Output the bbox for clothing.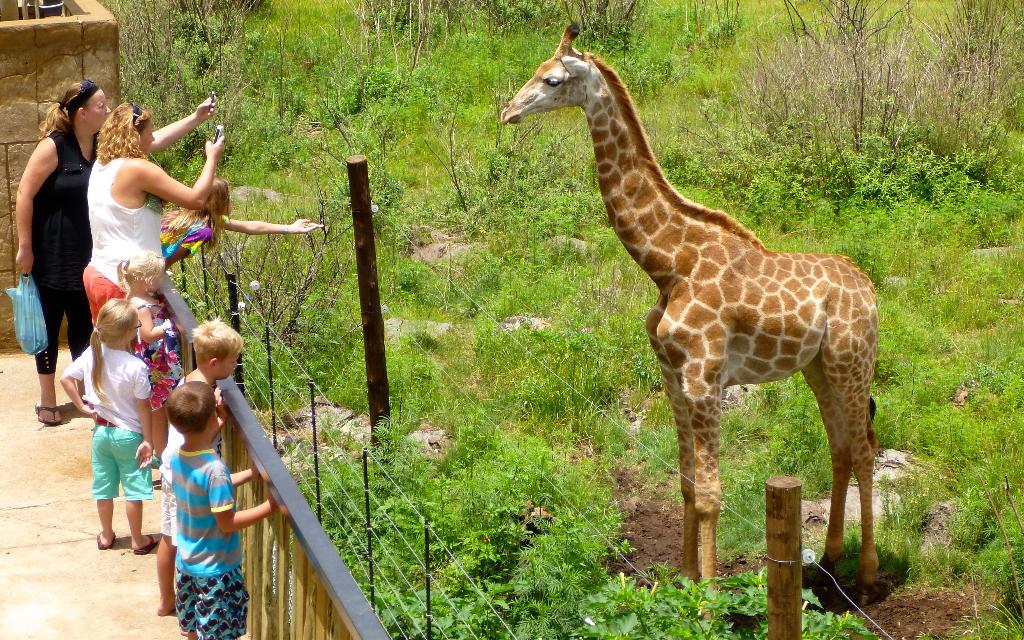
<bbox>17, 278, 93, 377</bbox>.
